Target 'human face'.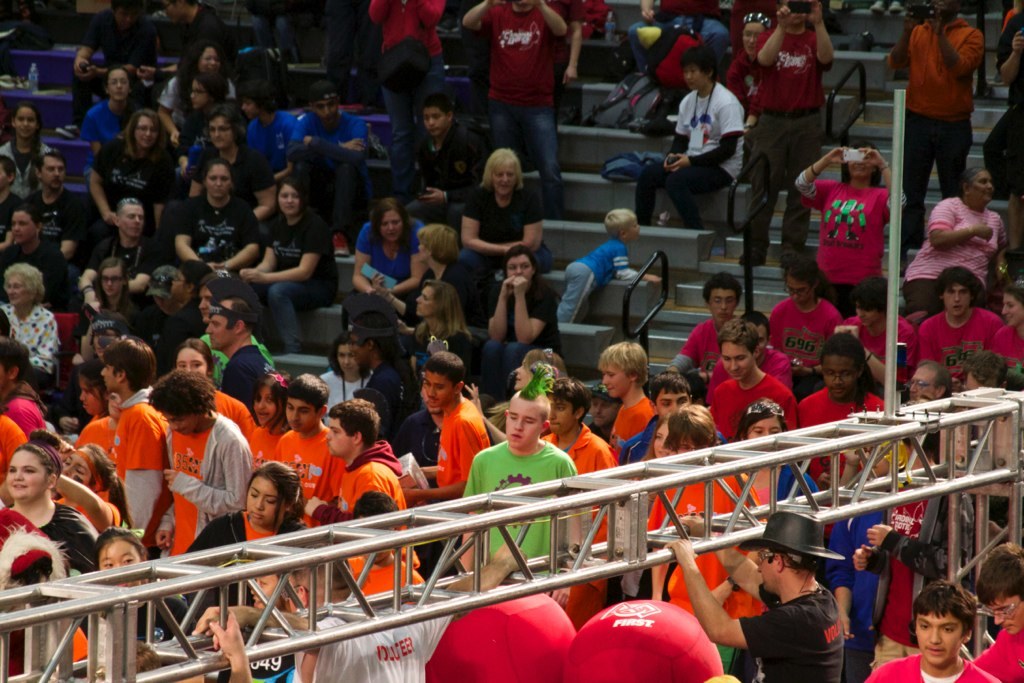
Target region: detection(1001, 293, 1023, 330).
